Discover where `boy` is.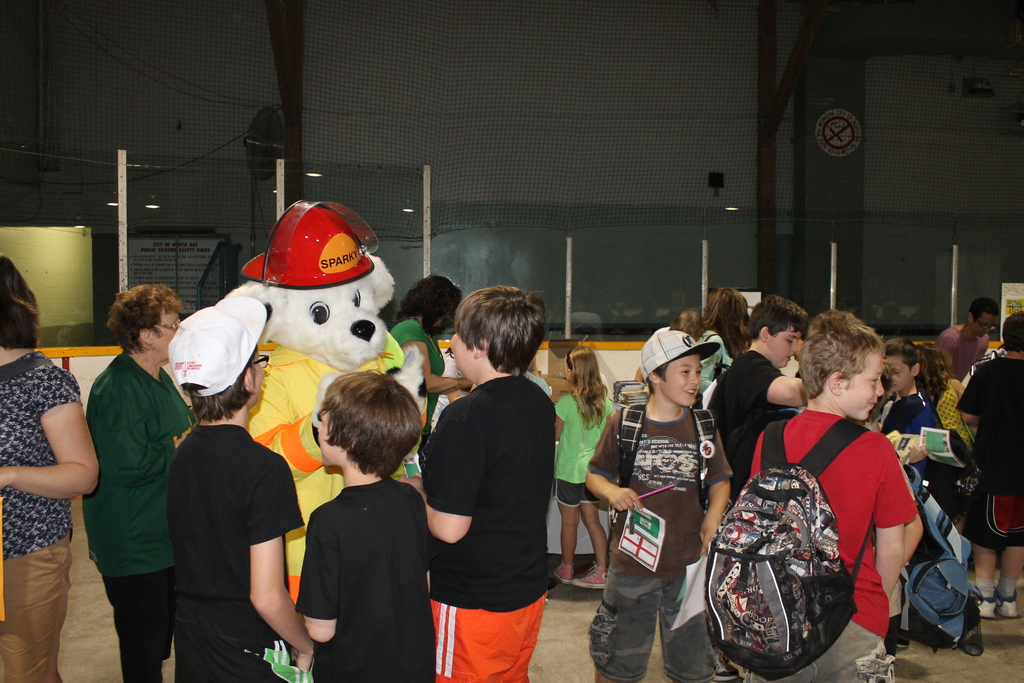
Discovered at Rect(746, 311, 918, 682).
